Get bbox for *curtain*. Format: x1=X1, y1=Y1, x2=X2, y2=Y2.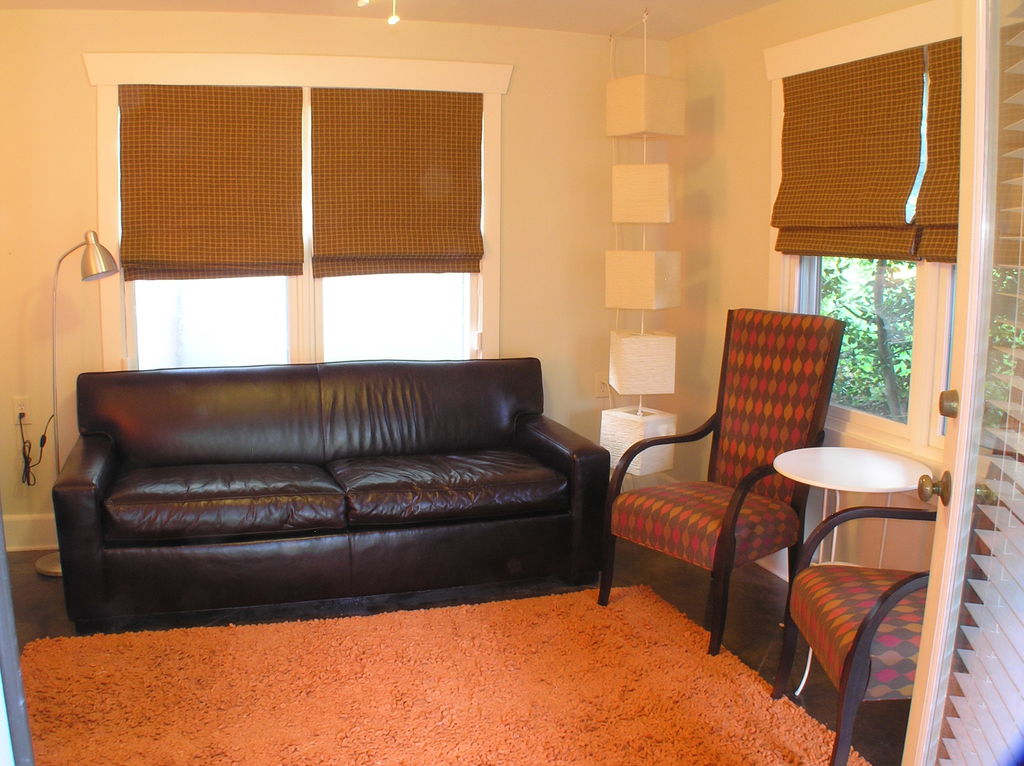
x1=111, y1=76, x2=306, y2=287.
